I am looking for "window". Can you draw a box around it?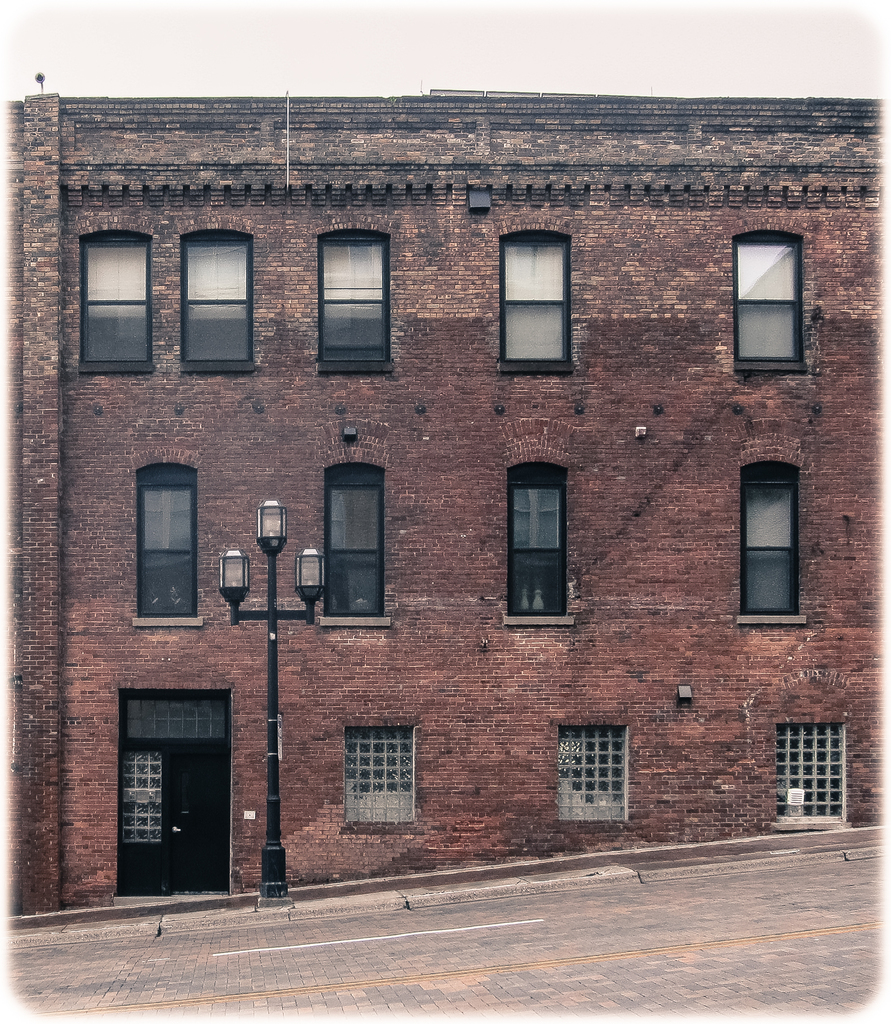
Sure, the bounding box is left=323, top=456, right=384, bottom=621.
